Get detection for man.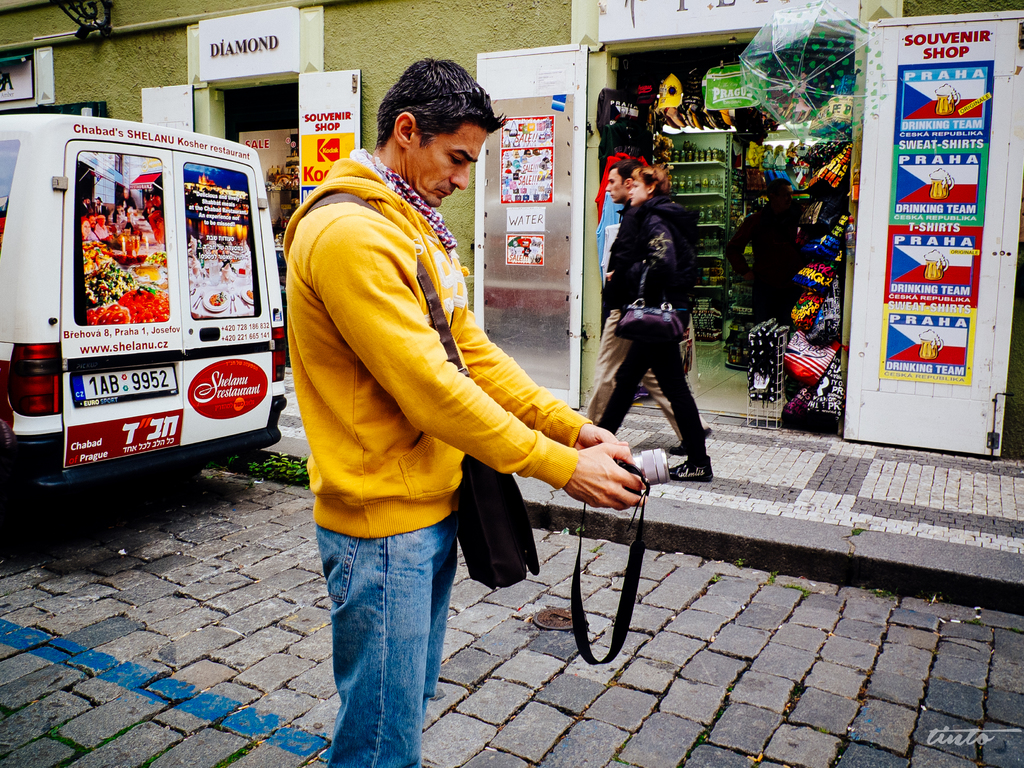
Detection: (282,51,646,767).
